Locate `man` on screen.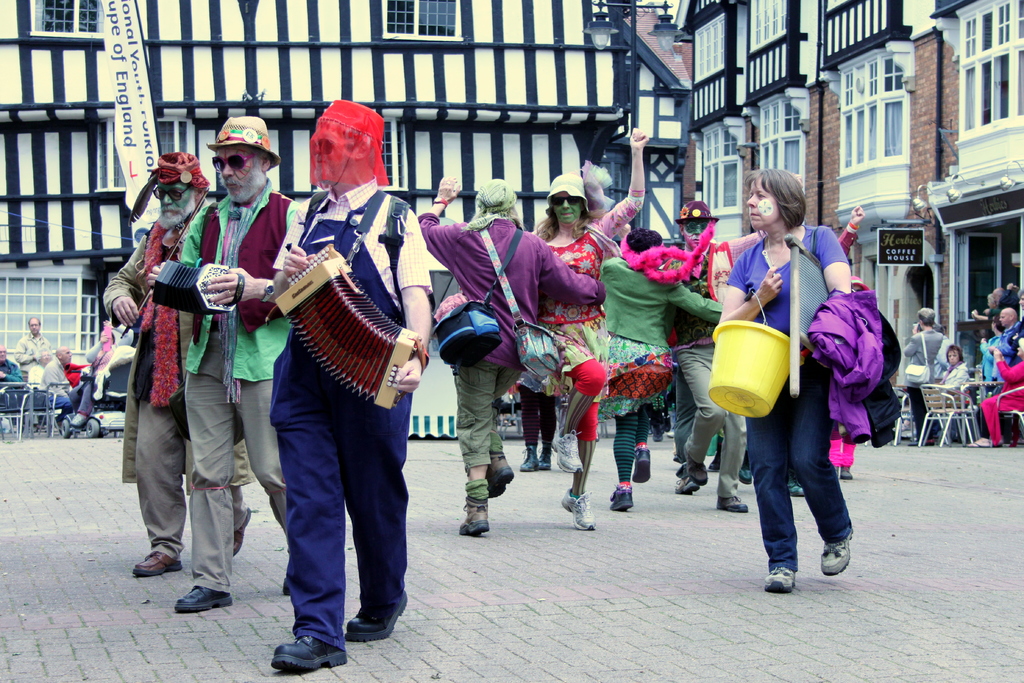
On screen at bbox=(8, 310, 59, 383).
